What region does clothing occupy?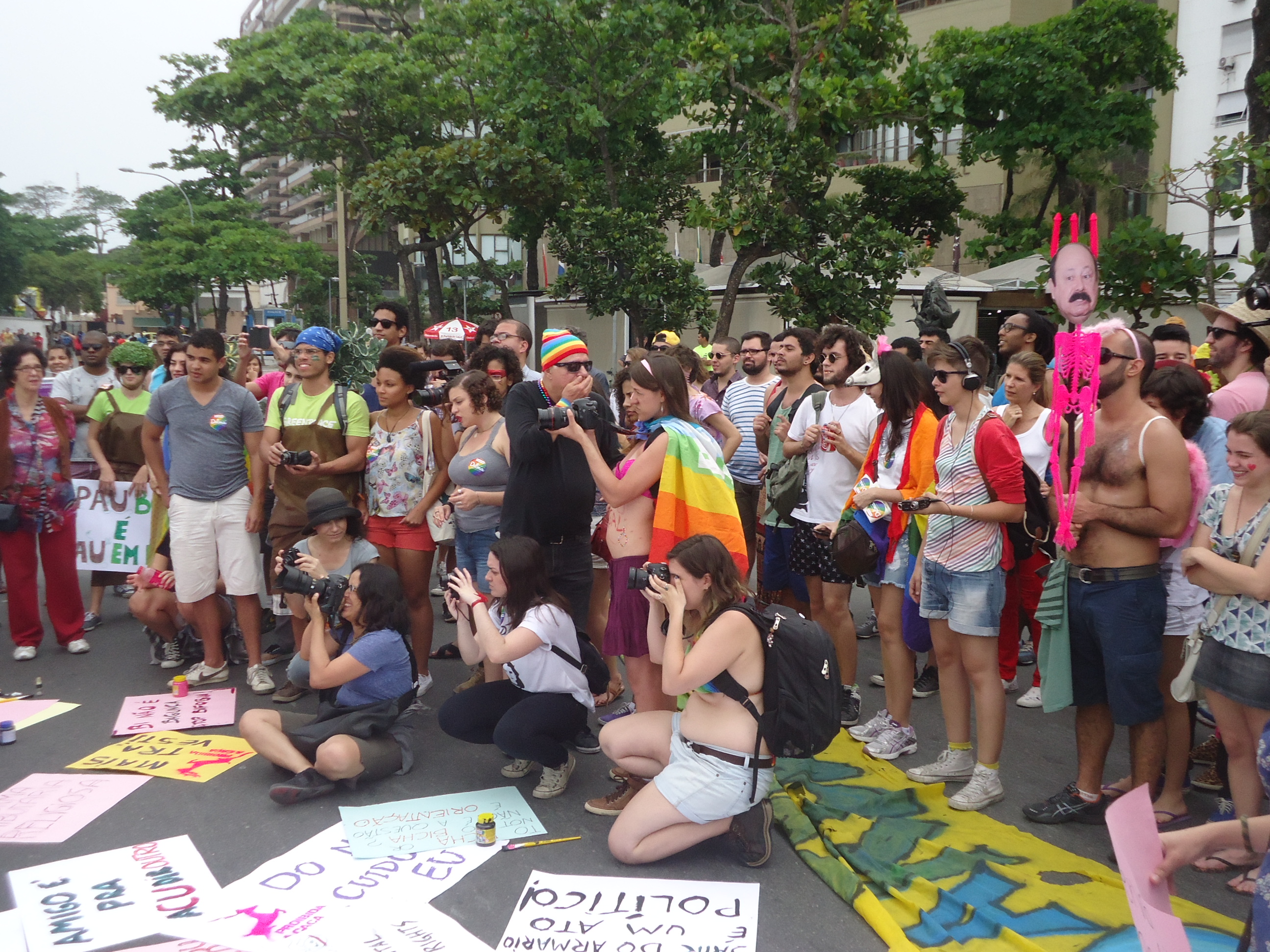
(left=178, top=199, right=213, bottom=268).
